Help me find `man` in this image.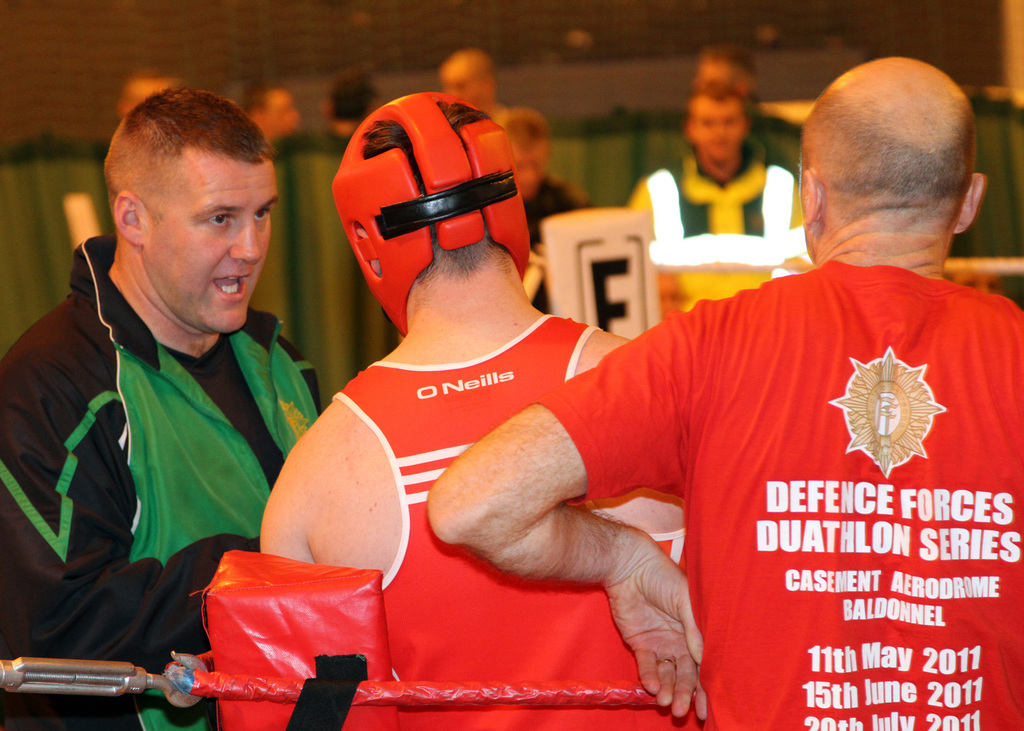
Found it: x1=497 y1=46 x2=1000 y2=727.
